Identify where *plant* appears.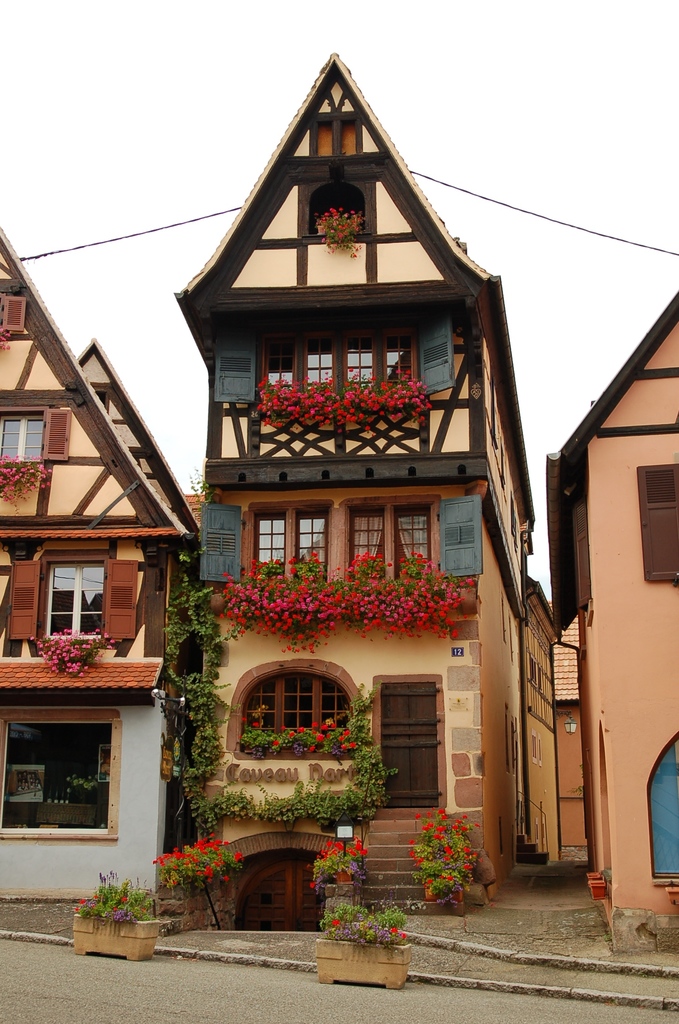
Appears at [left=414, top=537, right=446, bottom=588].
